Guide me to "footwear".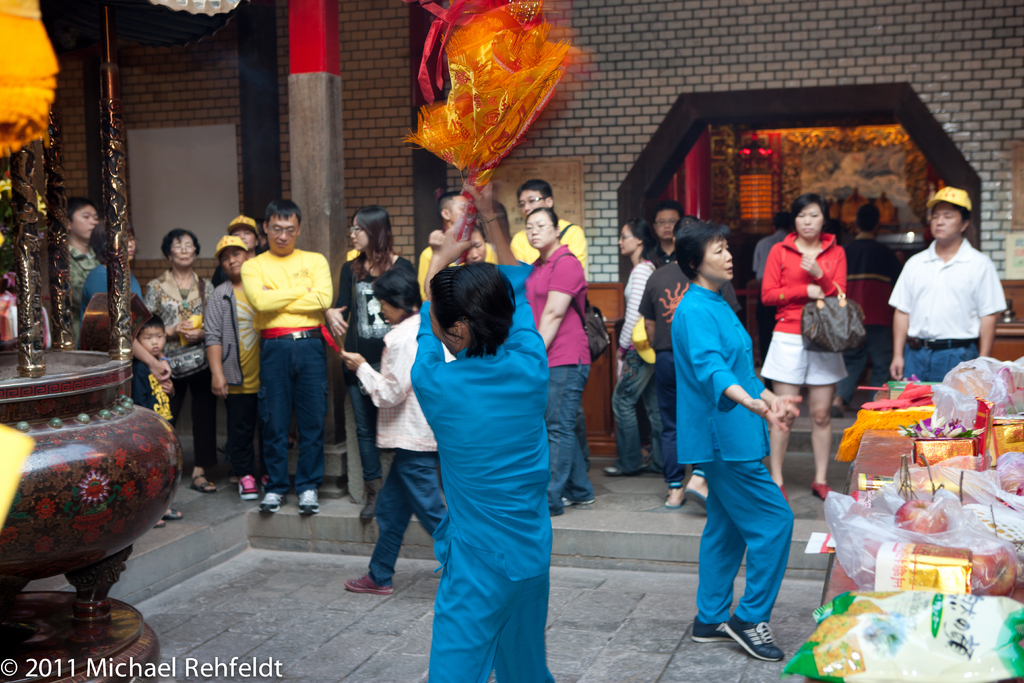
Guidance: <region>725, 612, 783, 664</region>.
